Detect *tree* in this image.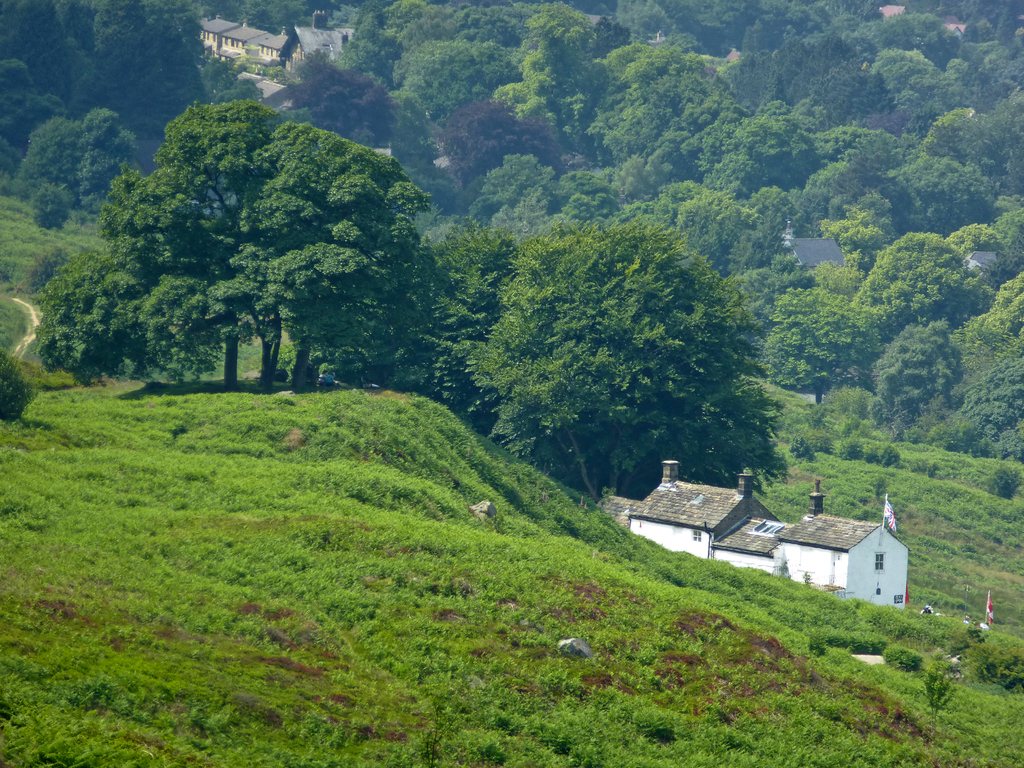
Detection: 468,223,787,502.
